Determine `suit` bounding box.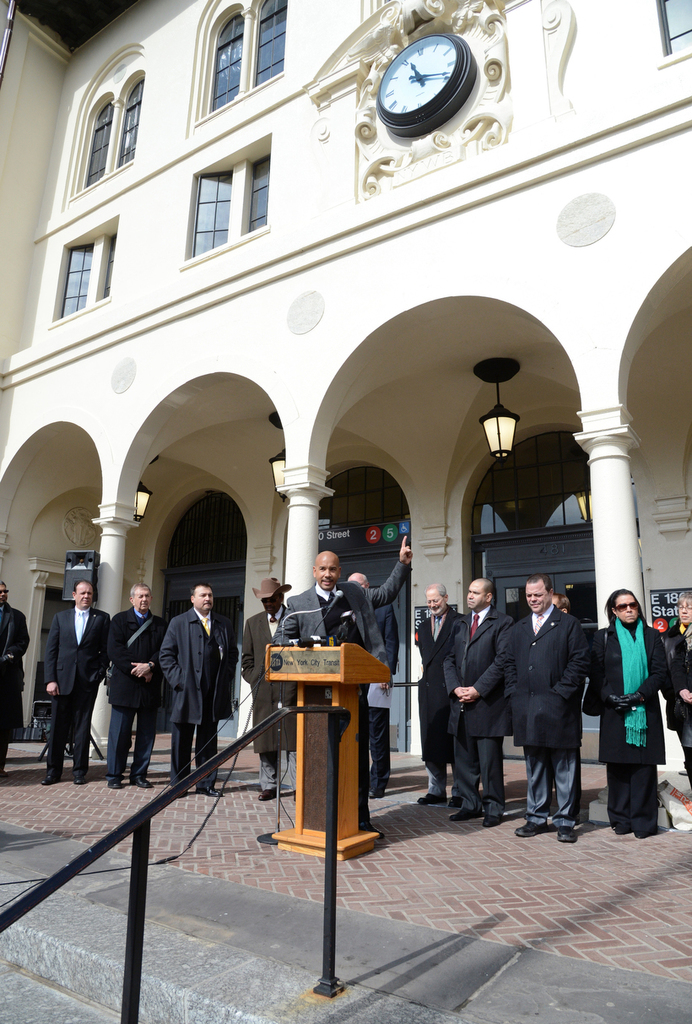
Determined: bbox(430, 601, 510, 810).
